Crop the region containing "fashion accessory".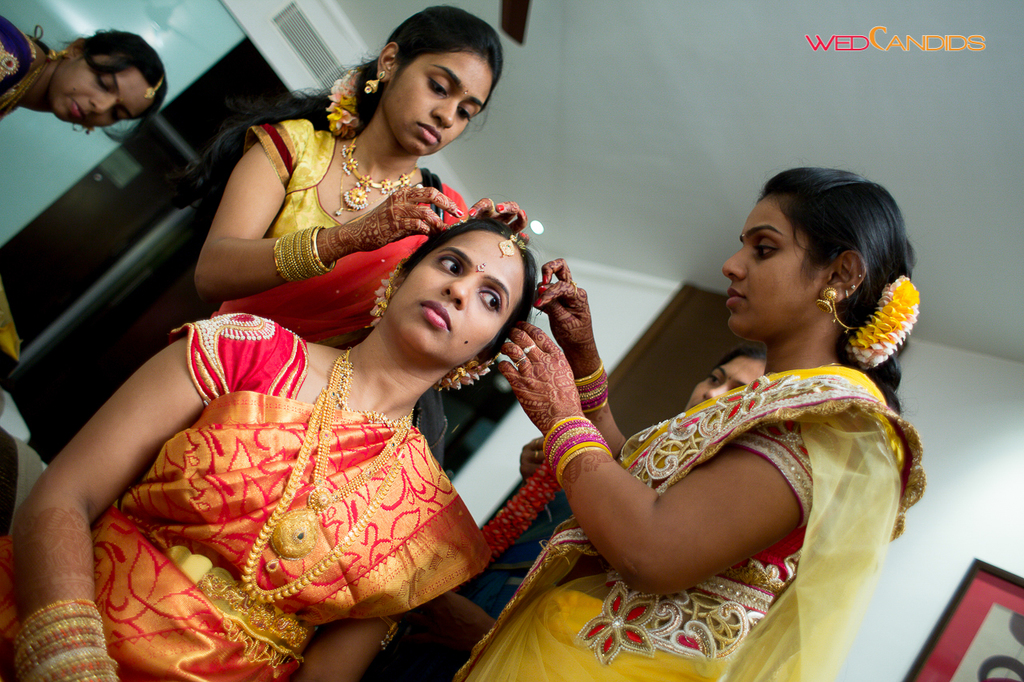
Crop region: left=241, top=365, right=410, bottom=607.
